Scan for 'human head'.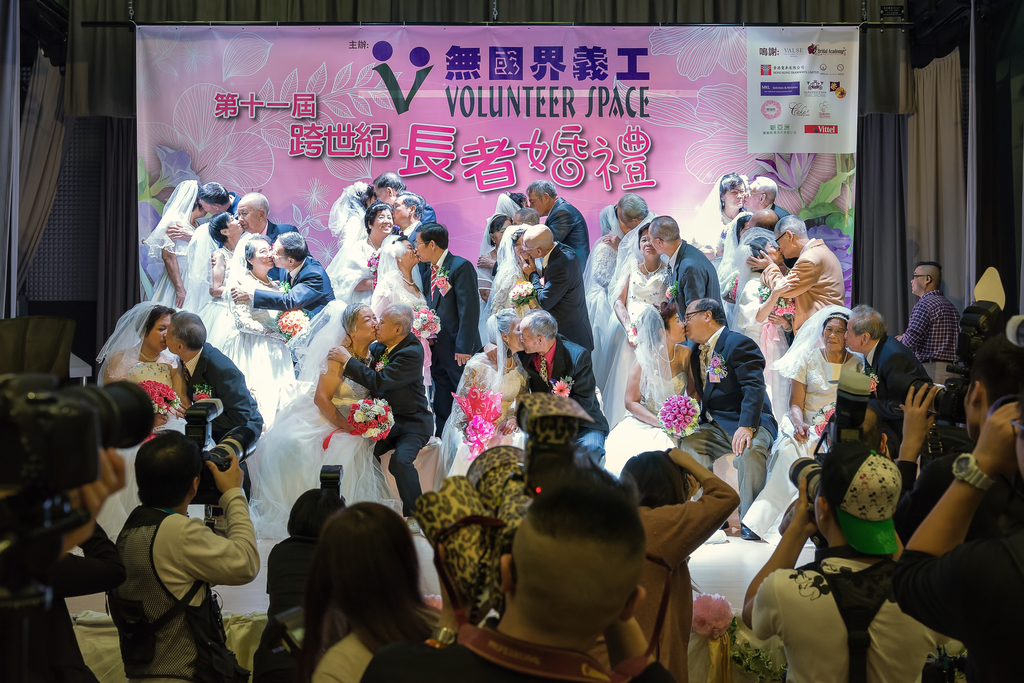
Scan result: {"x1": 647, "y1": 213, "x2": 678, "y2": 257}.
